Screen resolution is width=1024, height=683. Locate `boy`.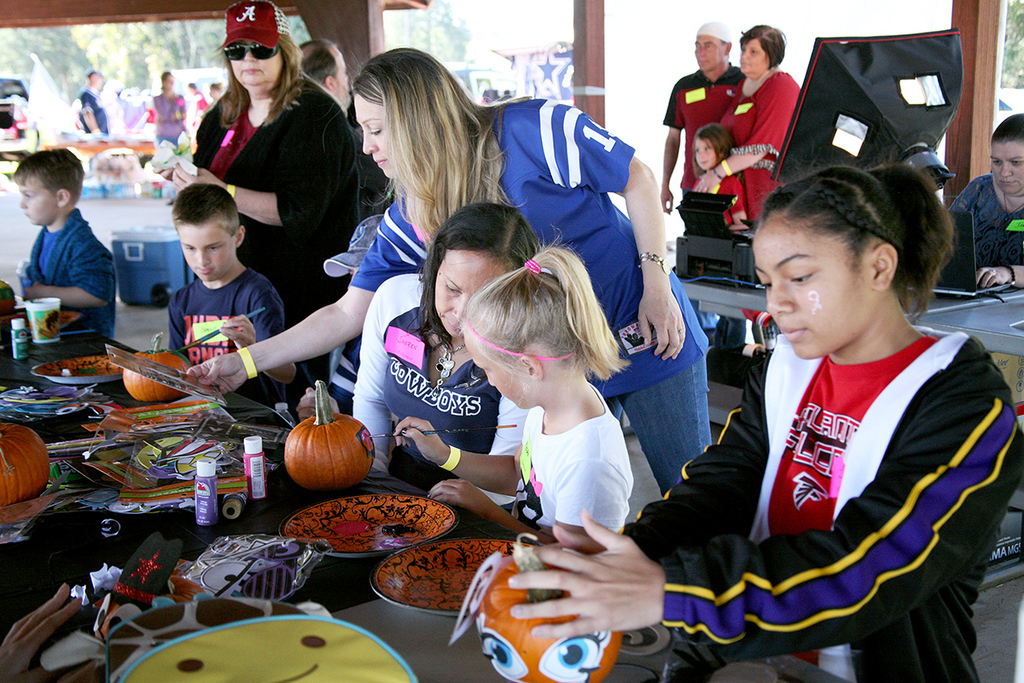
detection(15, 153, 121, 338).
